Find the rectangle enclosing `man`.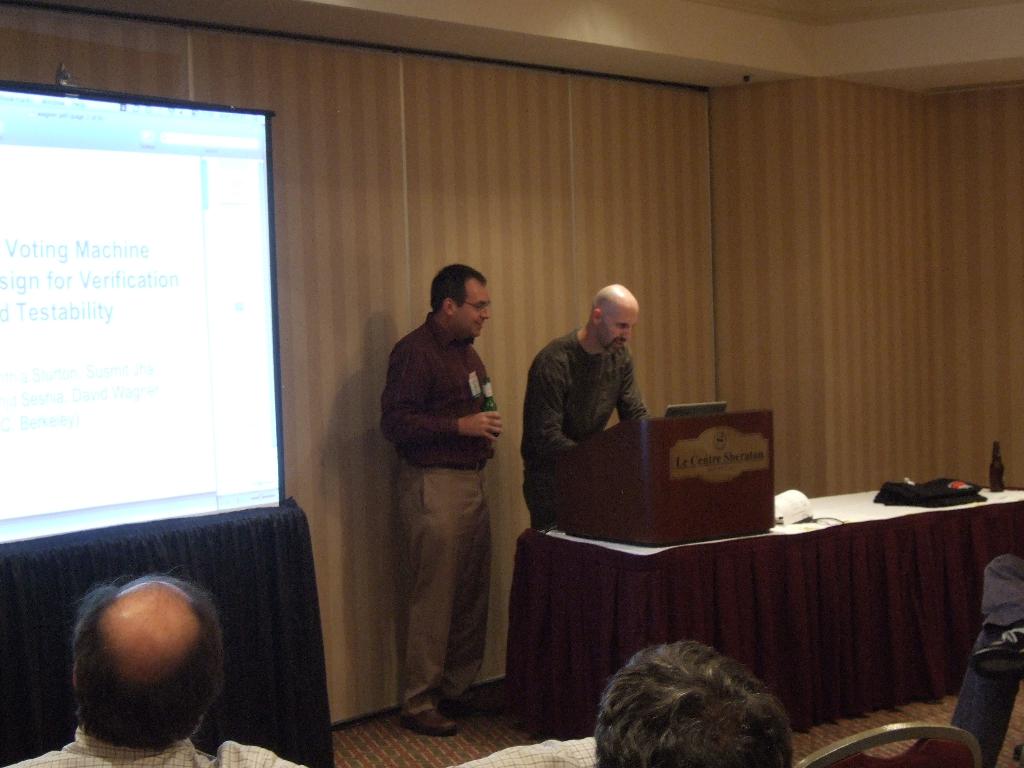
<box>949,556,1023,756</box>.
